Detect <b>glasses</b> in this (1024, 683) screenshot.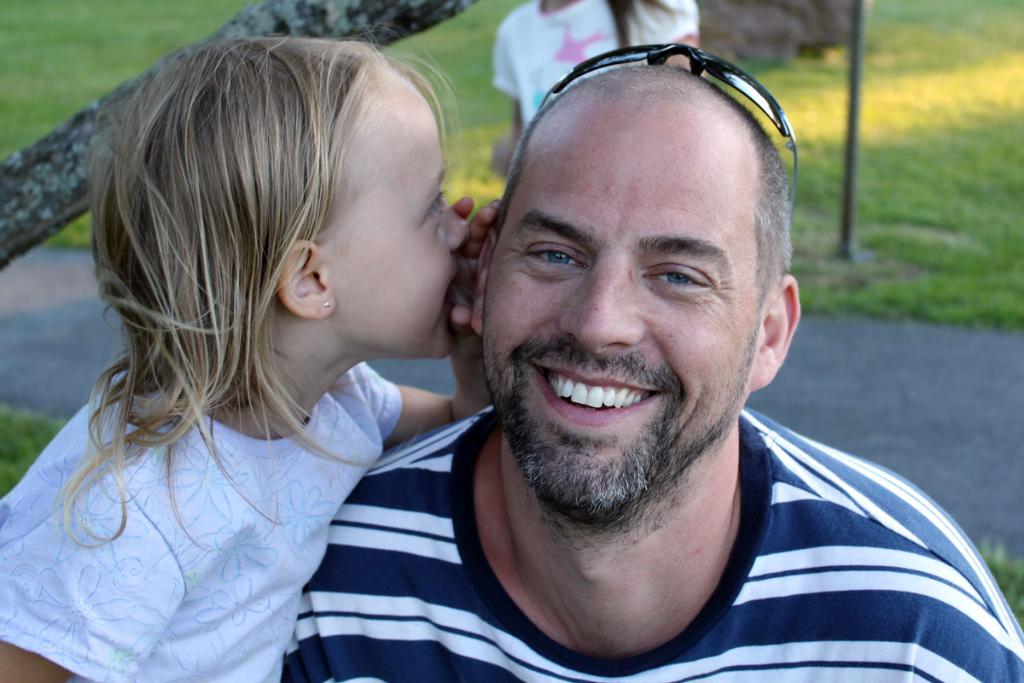
Detection: bbox(545, 40, 800, 213).
